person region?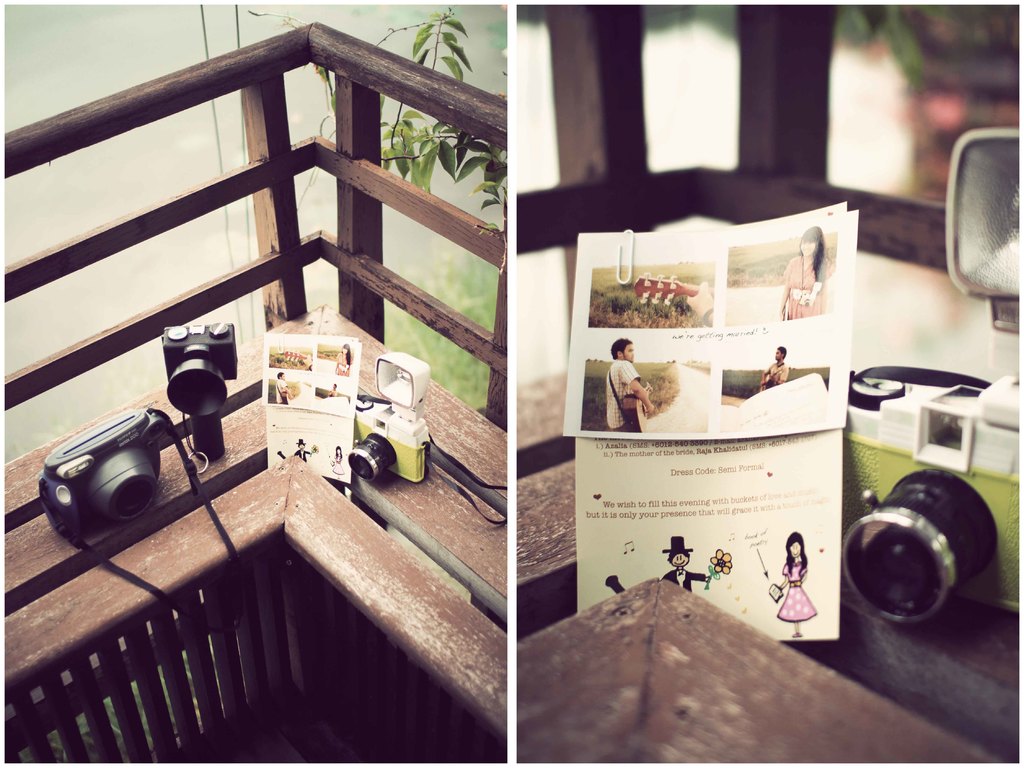
select_region(758, 344, 790, 391)
